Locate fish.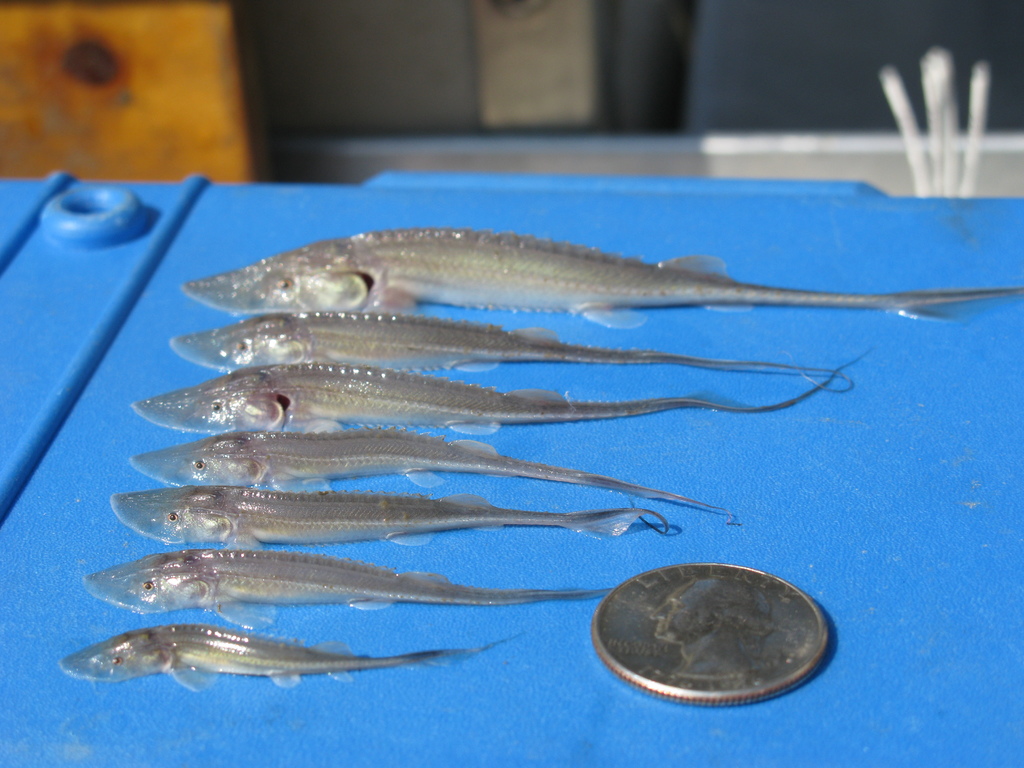
Bounding box: box=[129, 422, 742, 526].
